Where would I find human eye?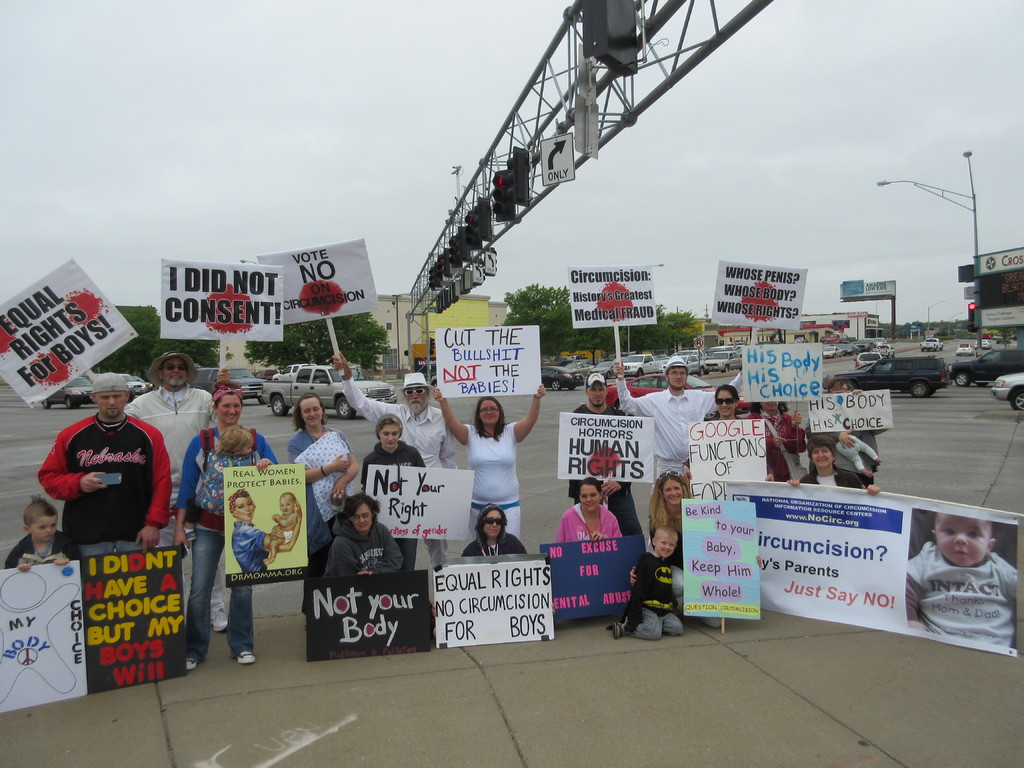
At bbox(351, 517, 361, 520).
